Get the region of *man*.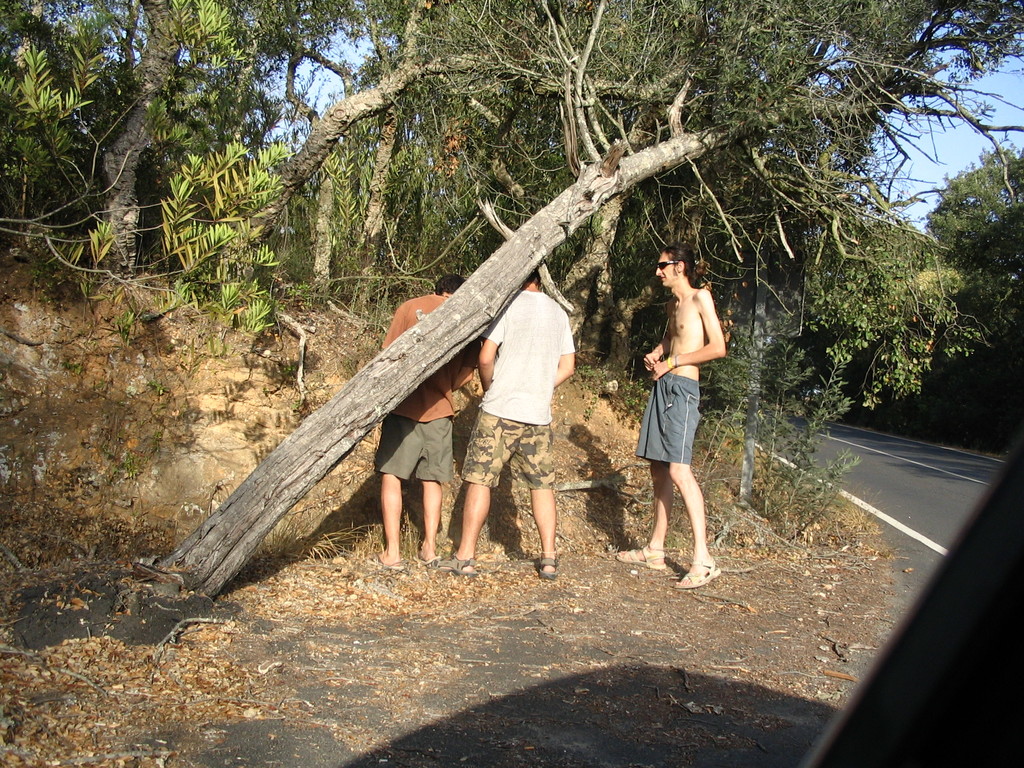
box(434, 270, 580, 579).
